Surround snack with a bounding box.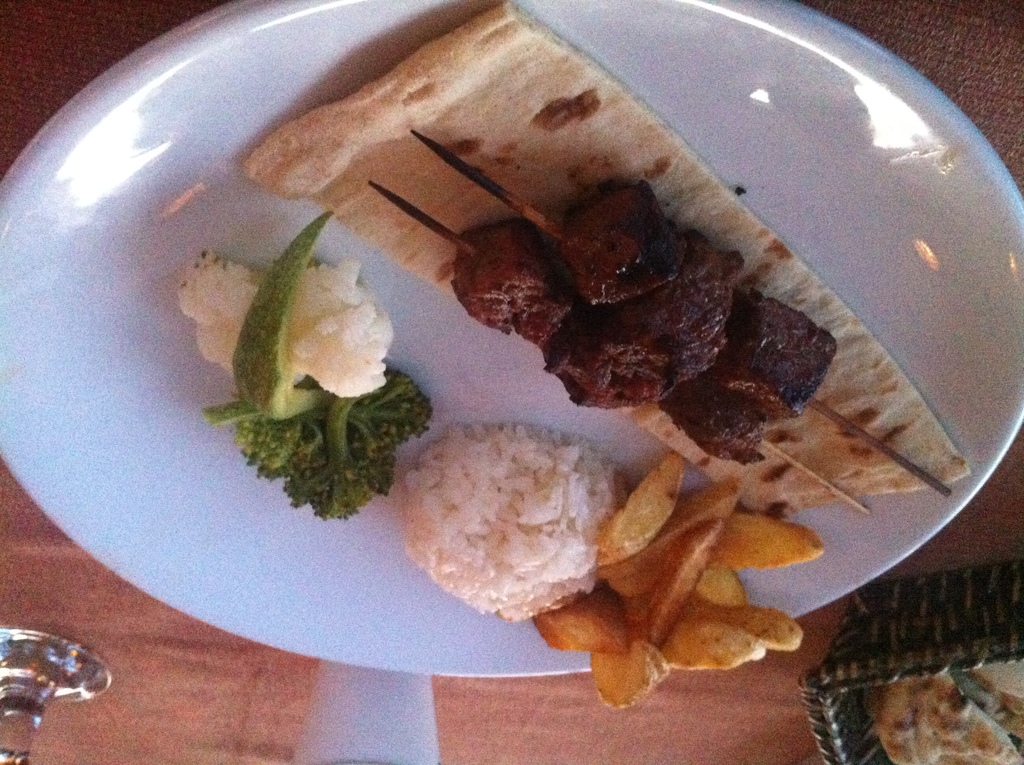
(x1=389, y1=407, x2=630, y2=629).
